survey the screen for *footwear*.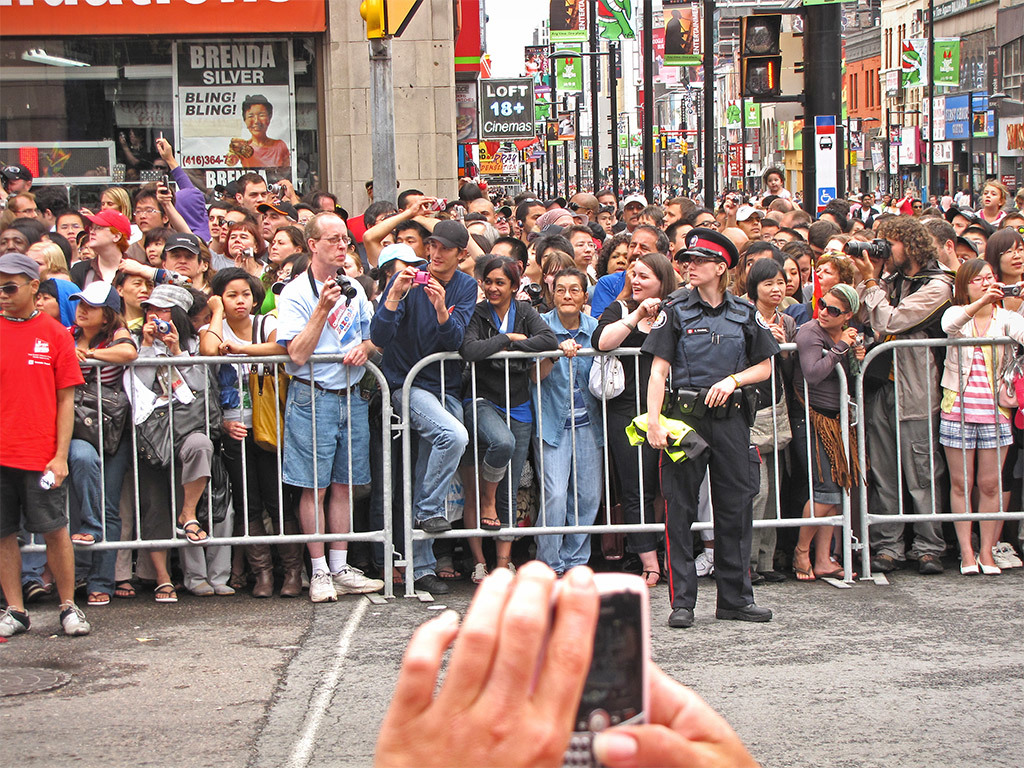
Survey found: BBox(130, 572, 148, 598).
